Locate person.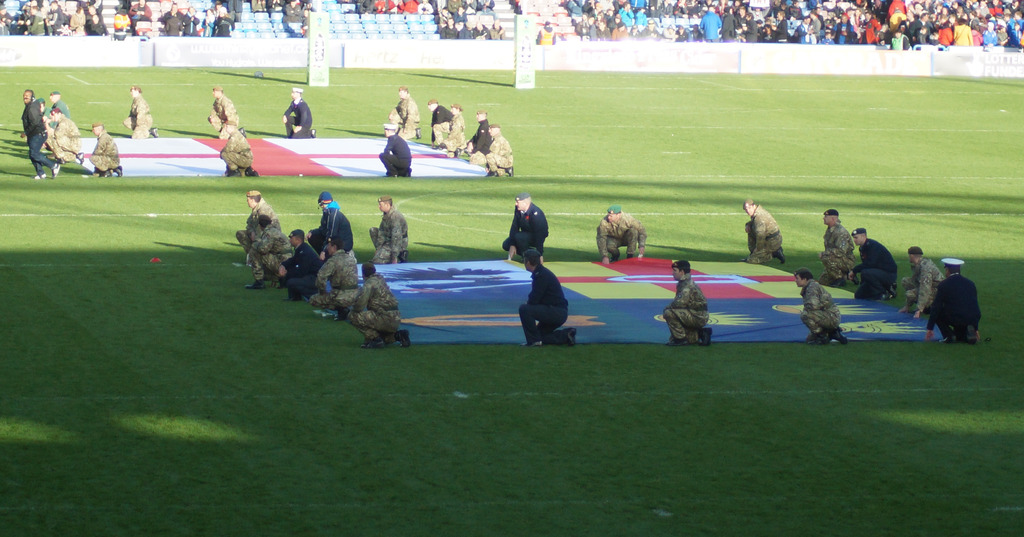
Bounding box: bbox=(485, 120, 514, 179).
